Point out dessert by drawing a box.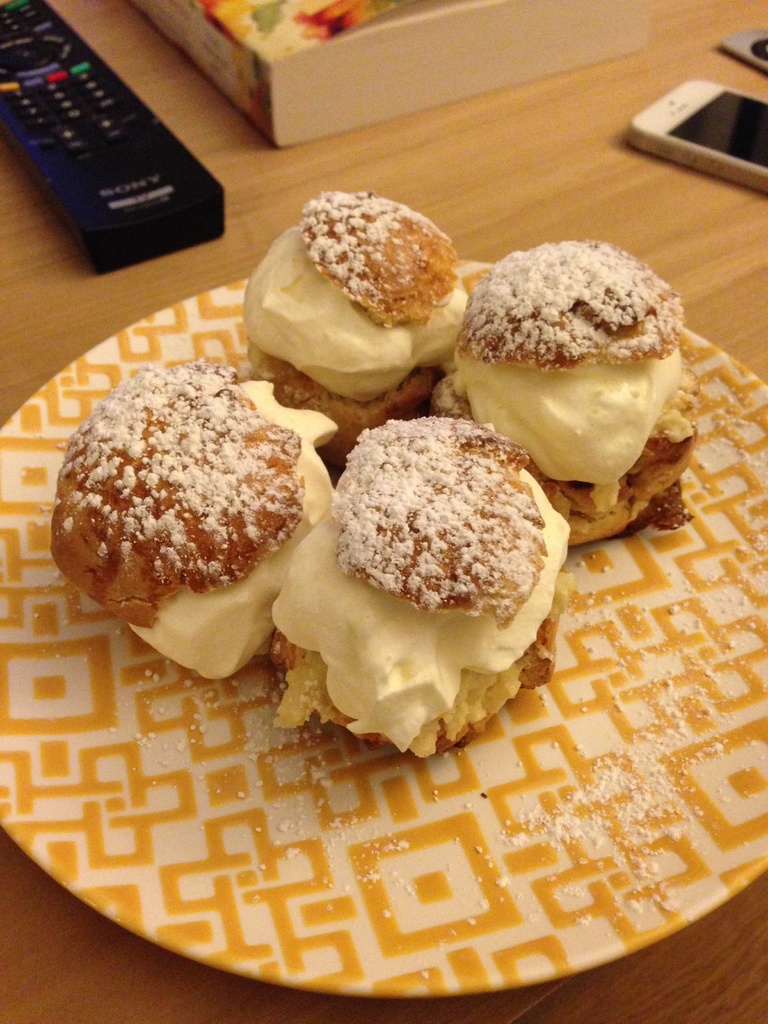
select_region(427, 244, 710, 559).
